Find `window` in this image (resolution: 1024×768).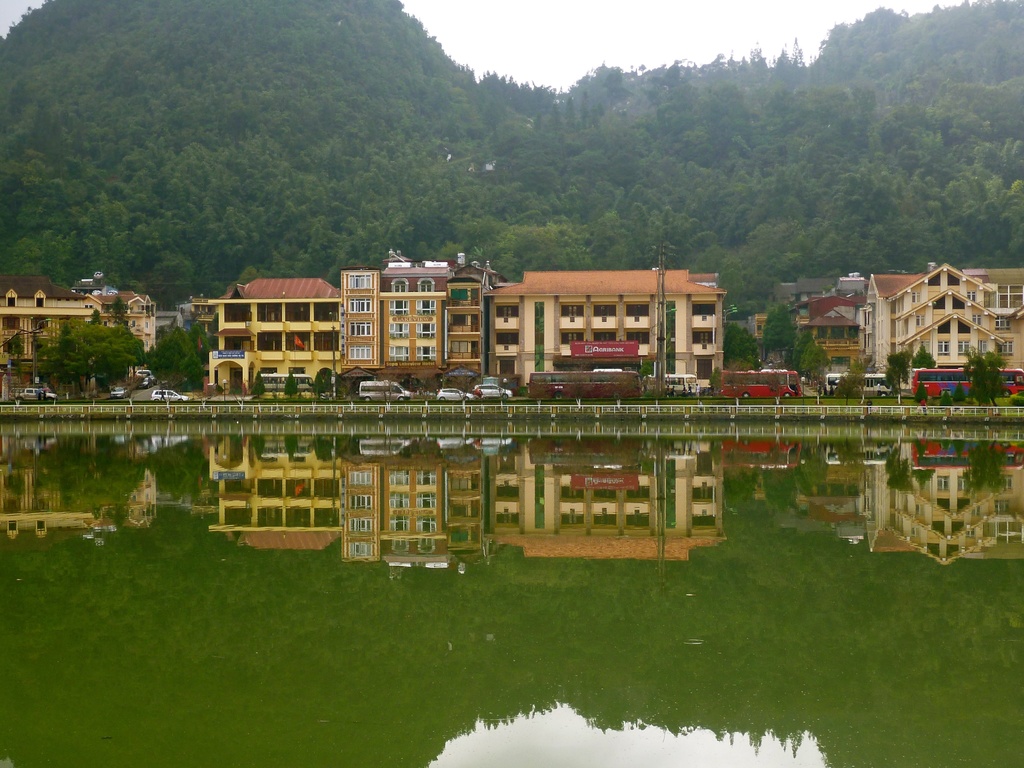
pyautogui.locateOnScreen(973, 314, 981, 326).
